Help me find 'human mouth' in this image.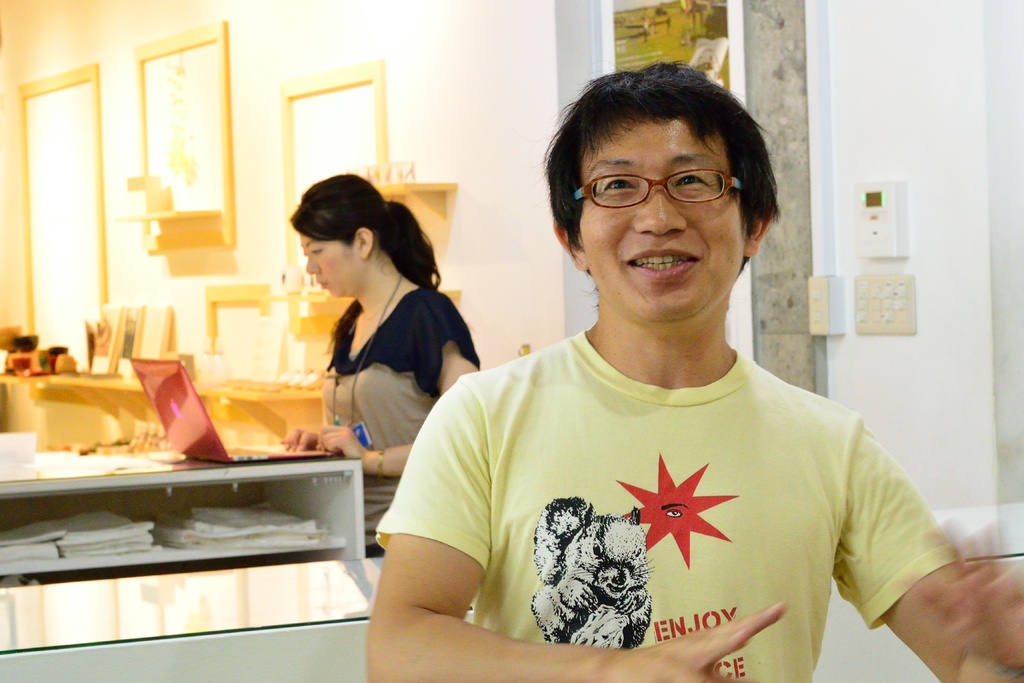
Found it: box=[316, 281, 330, 299].
